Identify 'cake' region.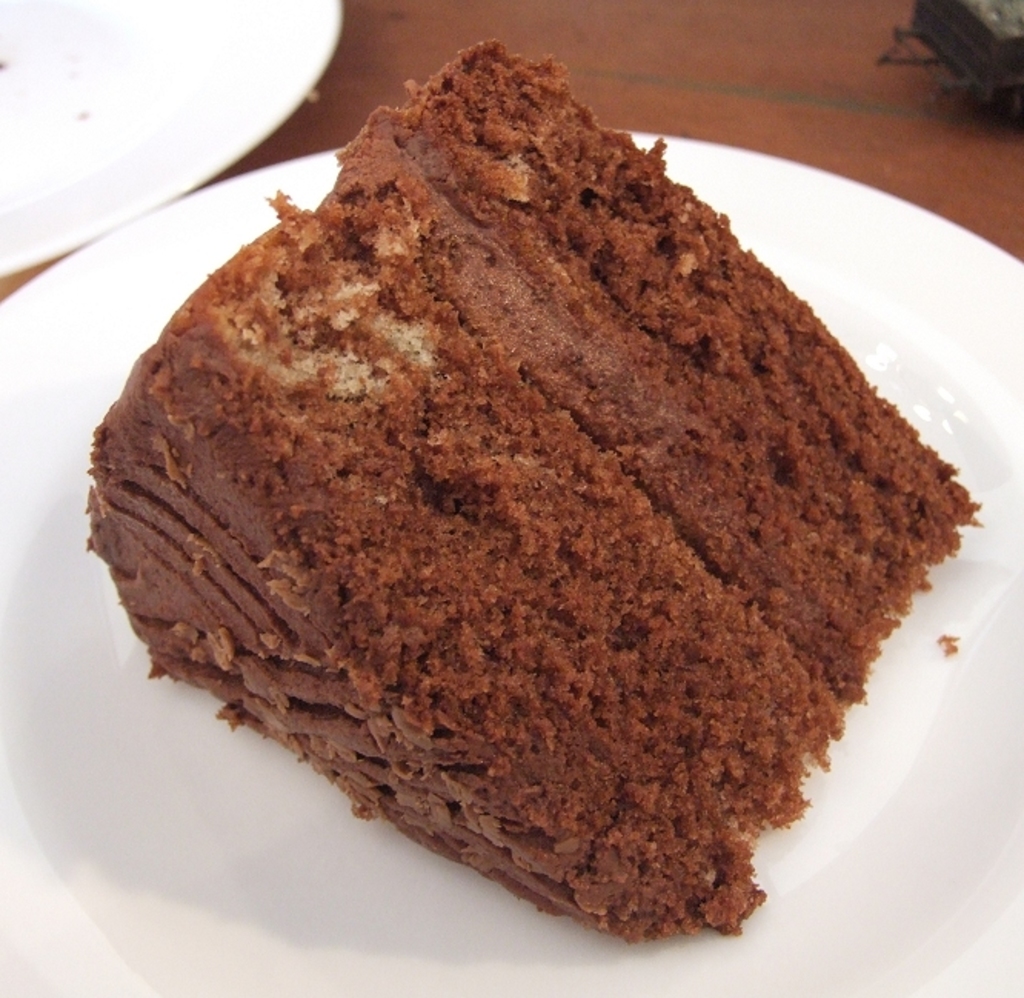
Region: [x1=78, y1=37, x2=979, y2=946].
